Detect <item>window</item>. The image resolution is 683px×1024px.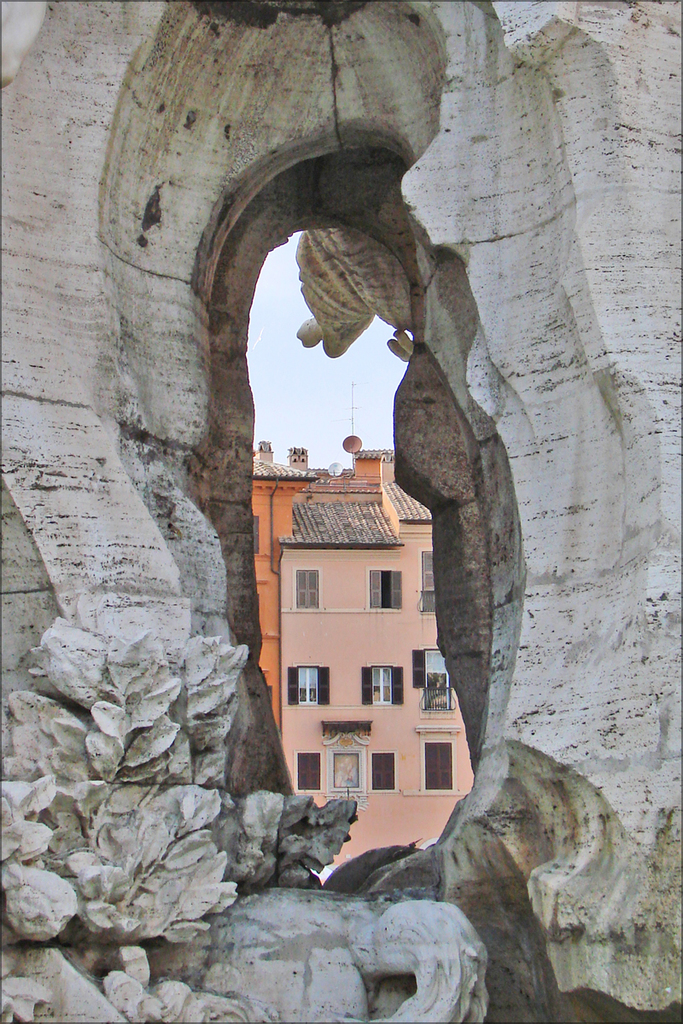
[284, 665, 330, 706].
